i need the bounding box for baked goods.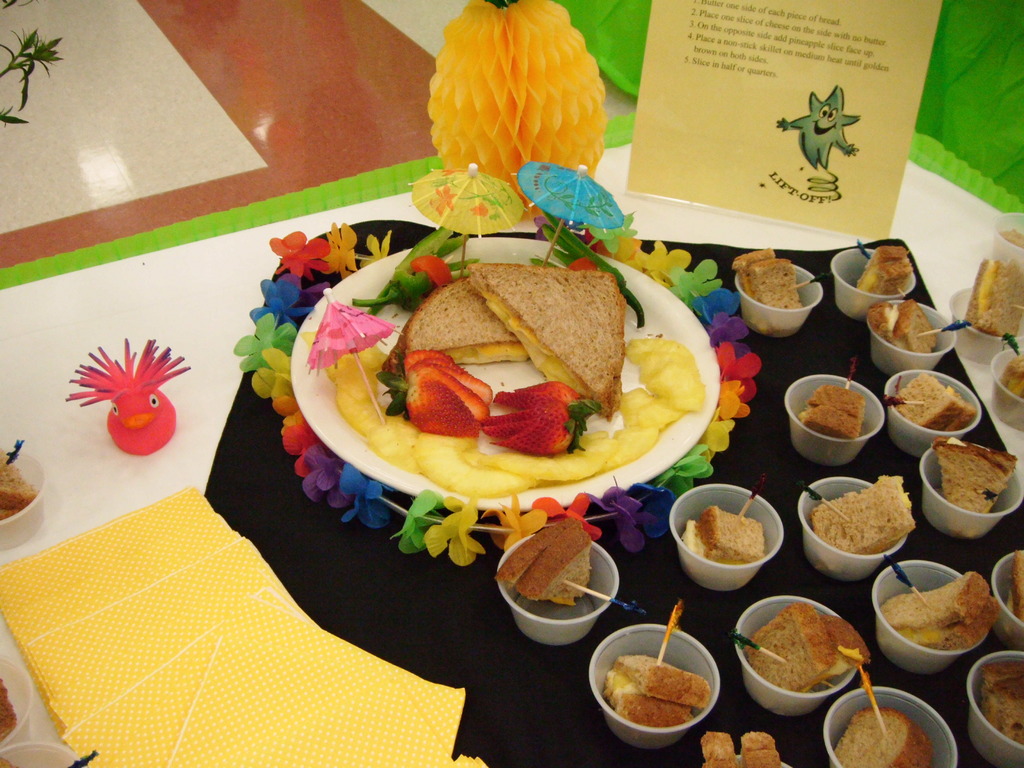
Here it is: <region>392, 278, 529, 373</region>.
